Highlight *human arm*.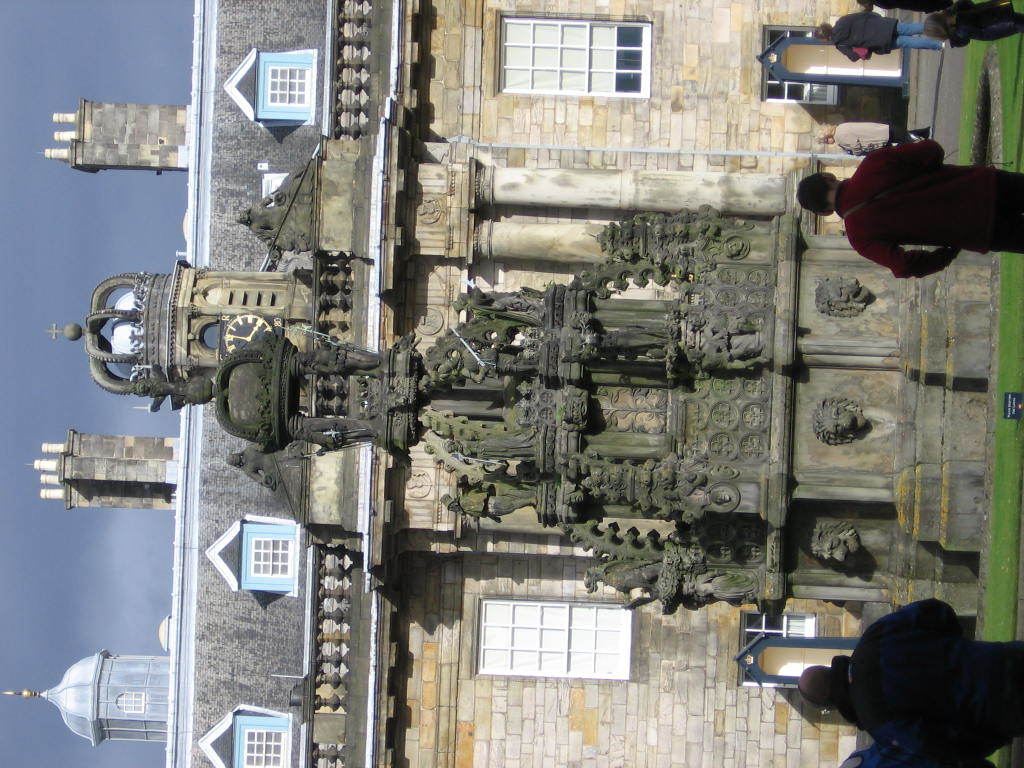
Highlighted region: Rect(838, 42, 877, 59).
